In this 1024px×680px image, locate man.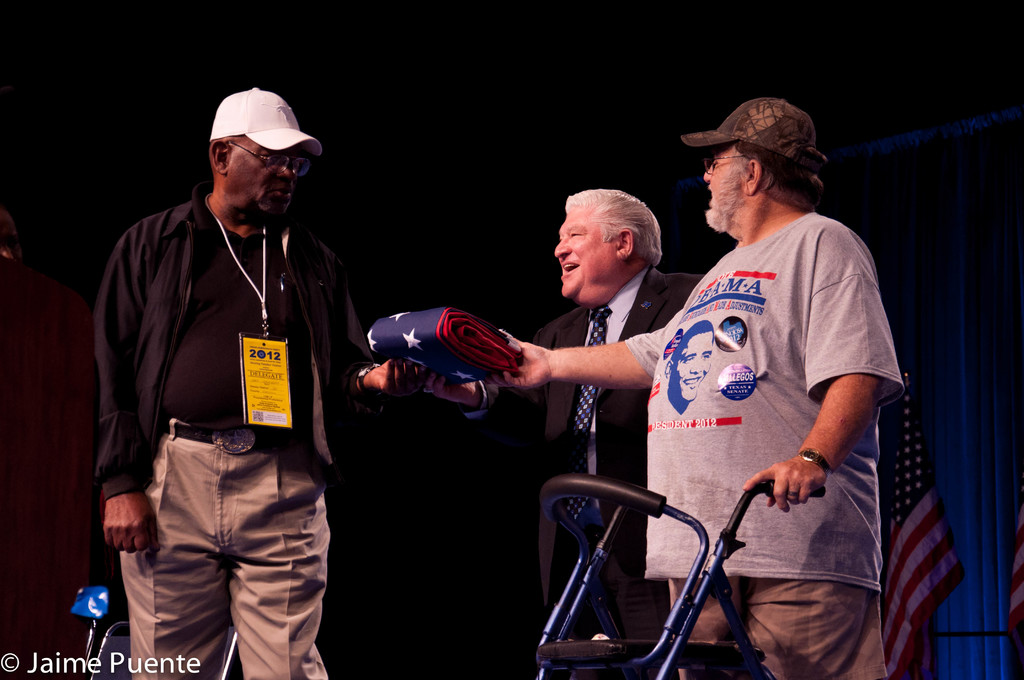
Bounding box: 424, 180, 695, 679.
